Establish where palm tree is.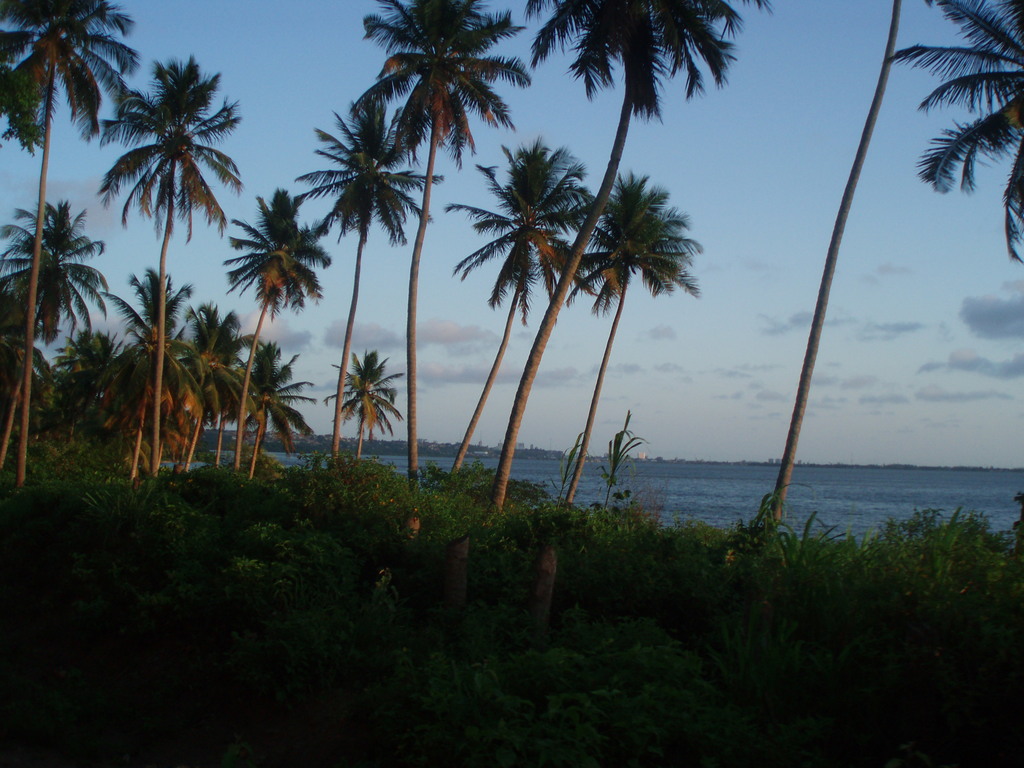
Established at (left=0, top=0, right=147, bottom=494).
